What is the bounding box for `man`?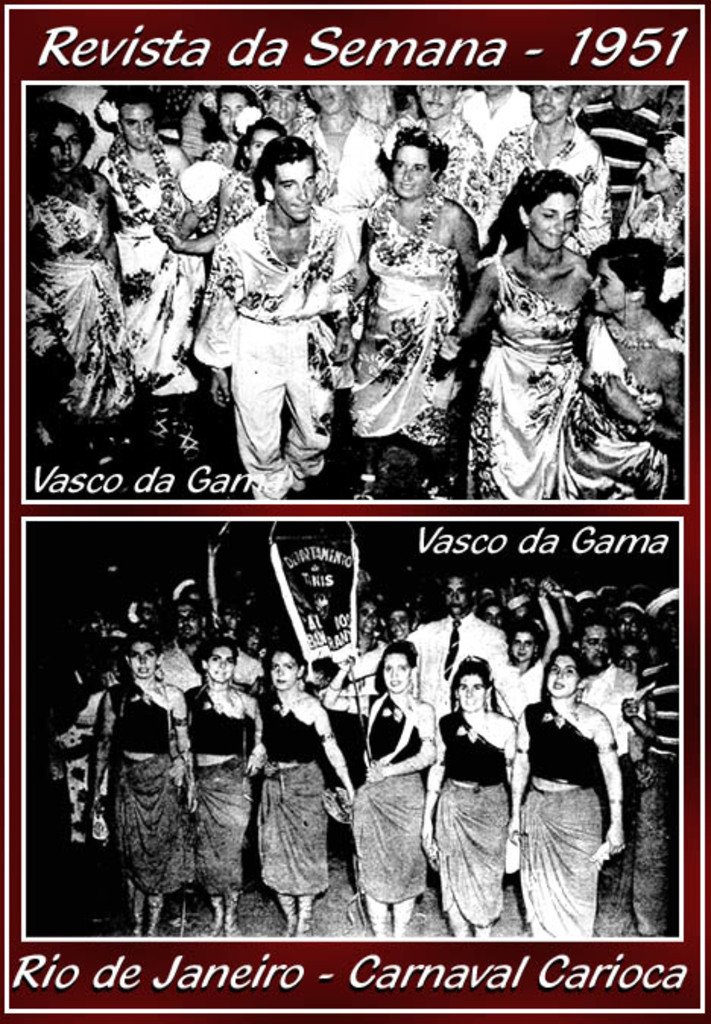
{"left": 576, "top": 624, "right": 640, "bottom": 828}.
